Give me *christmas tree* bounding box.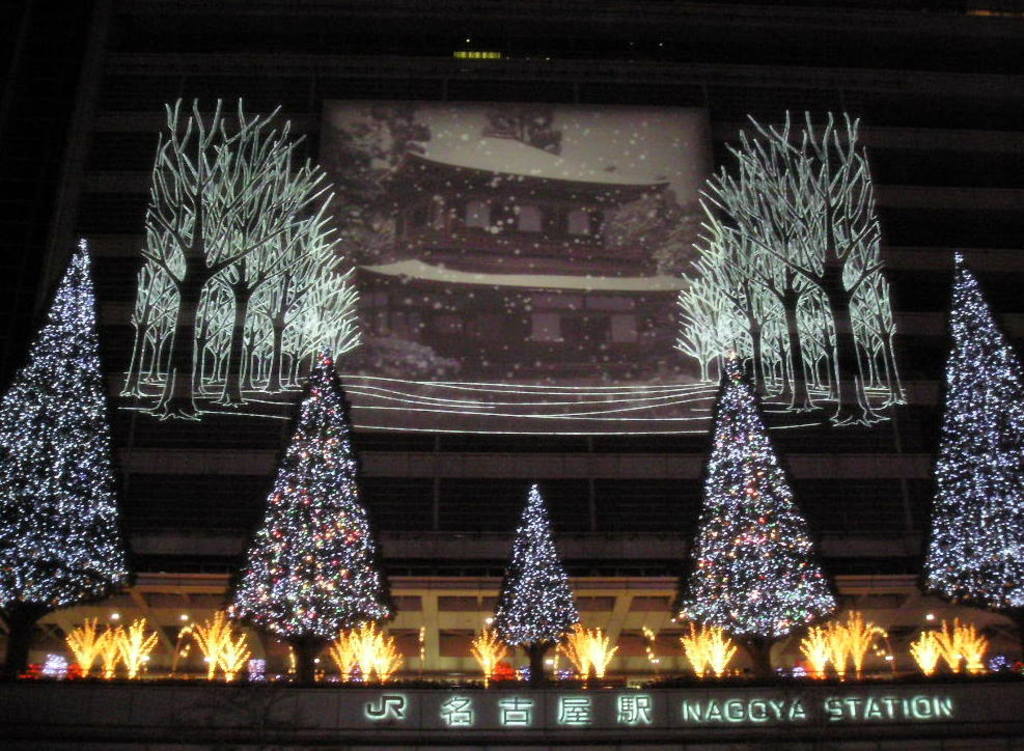
(0, 244, 127, 609).
